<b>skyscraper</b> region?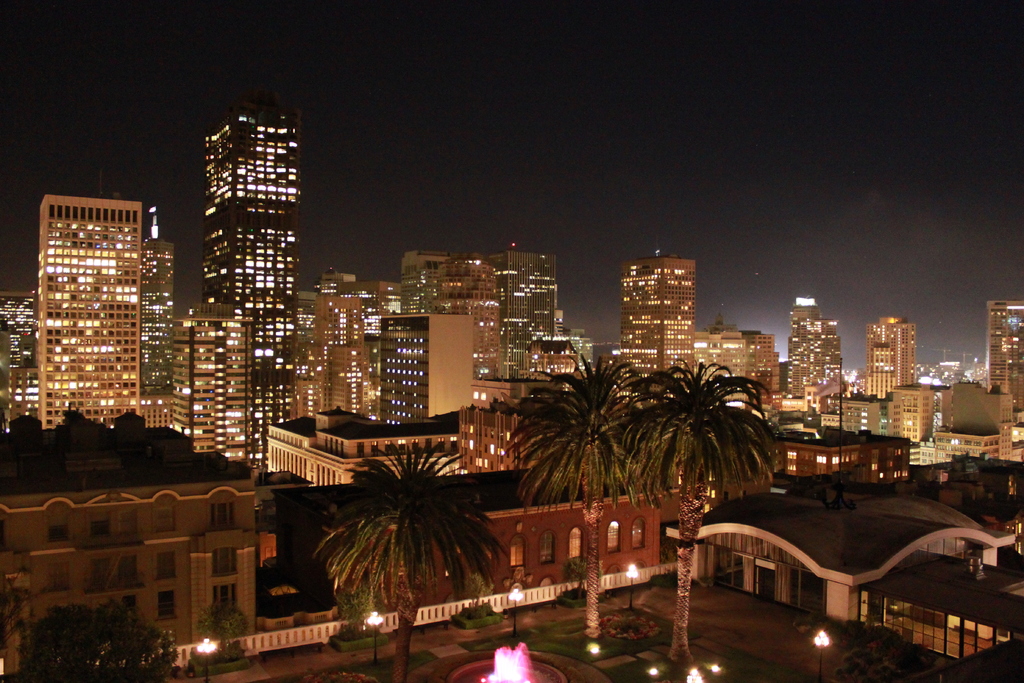
x1=865 y1=313 x2=916 y2=386
